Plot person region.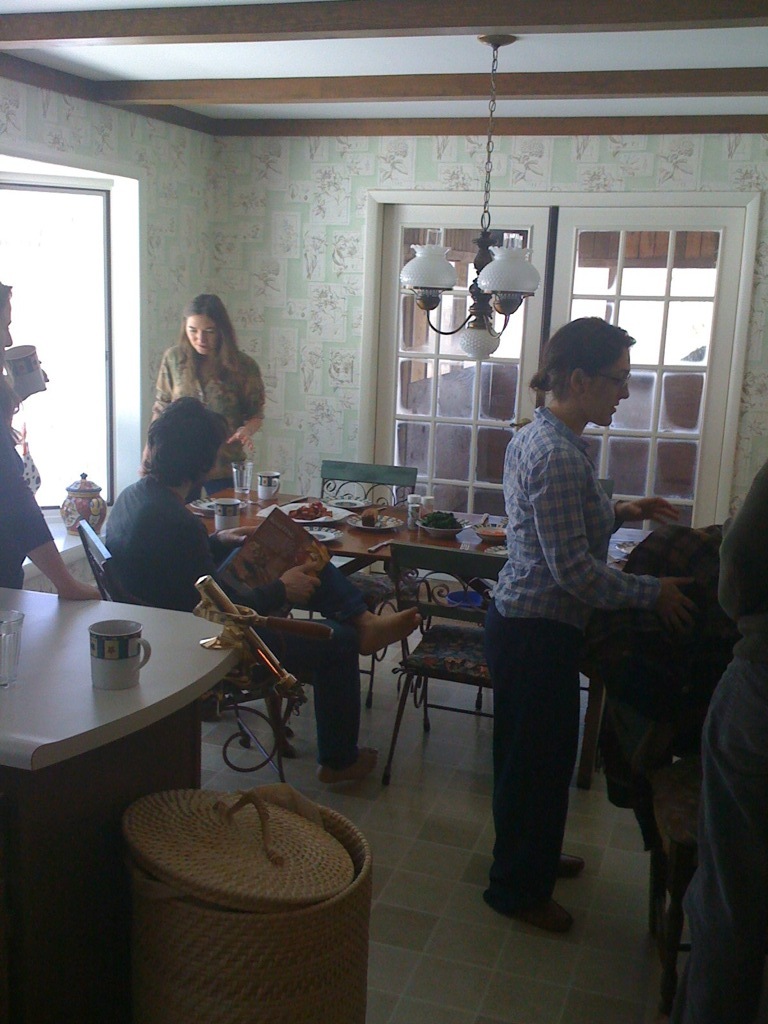
Plotted at [left=146, top=286, right=266, bottom=511].
